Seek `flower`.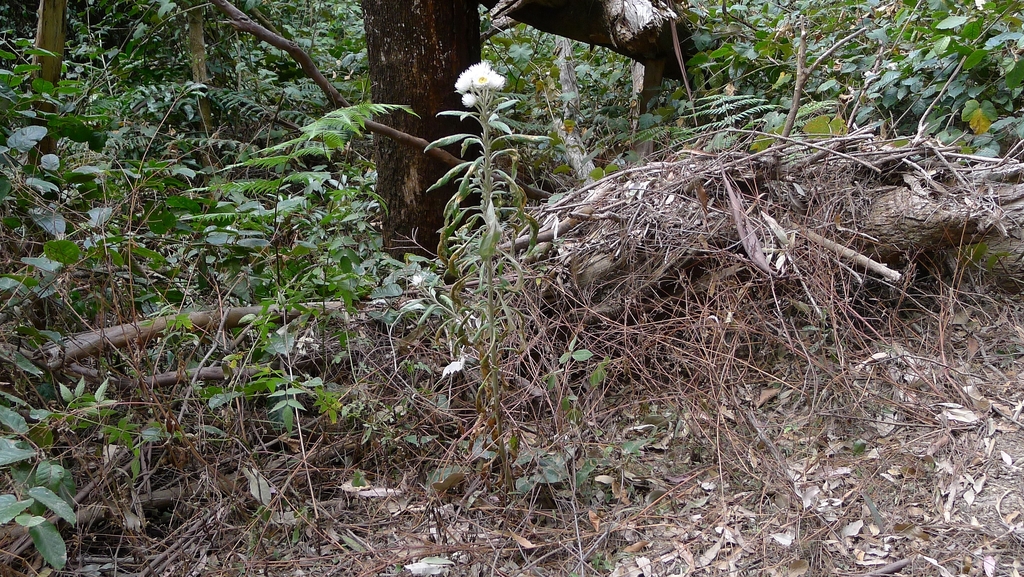
<box>452,56,513,124</box>.
